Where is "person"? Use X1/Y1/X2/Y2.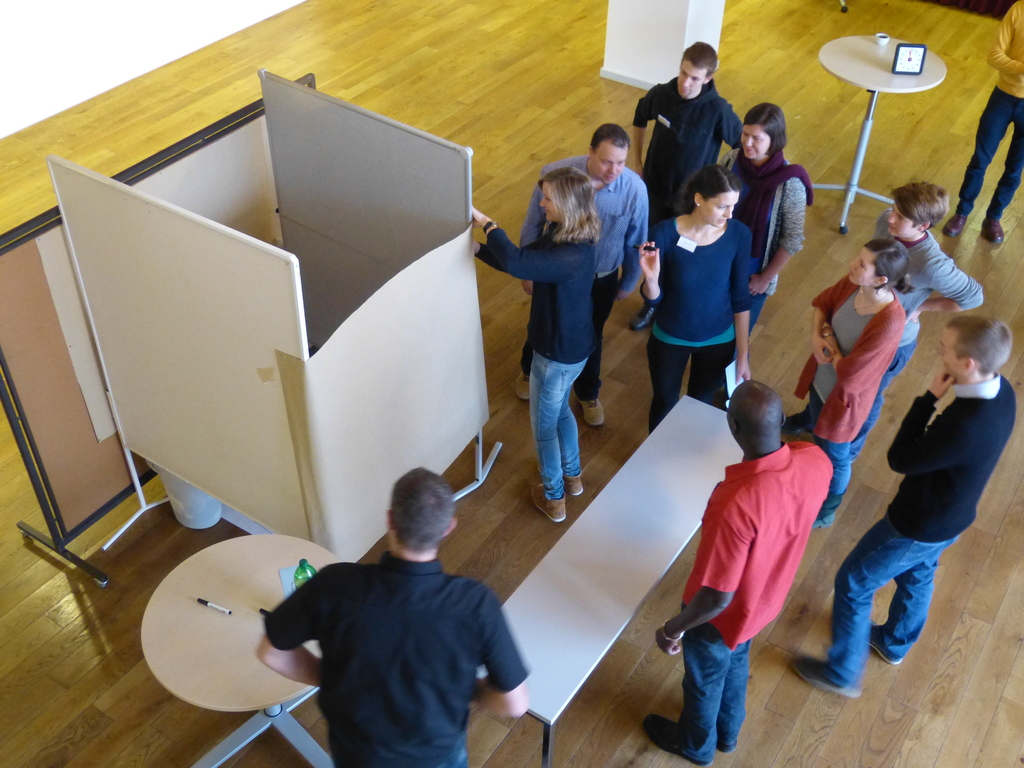
685/357/844/756.
